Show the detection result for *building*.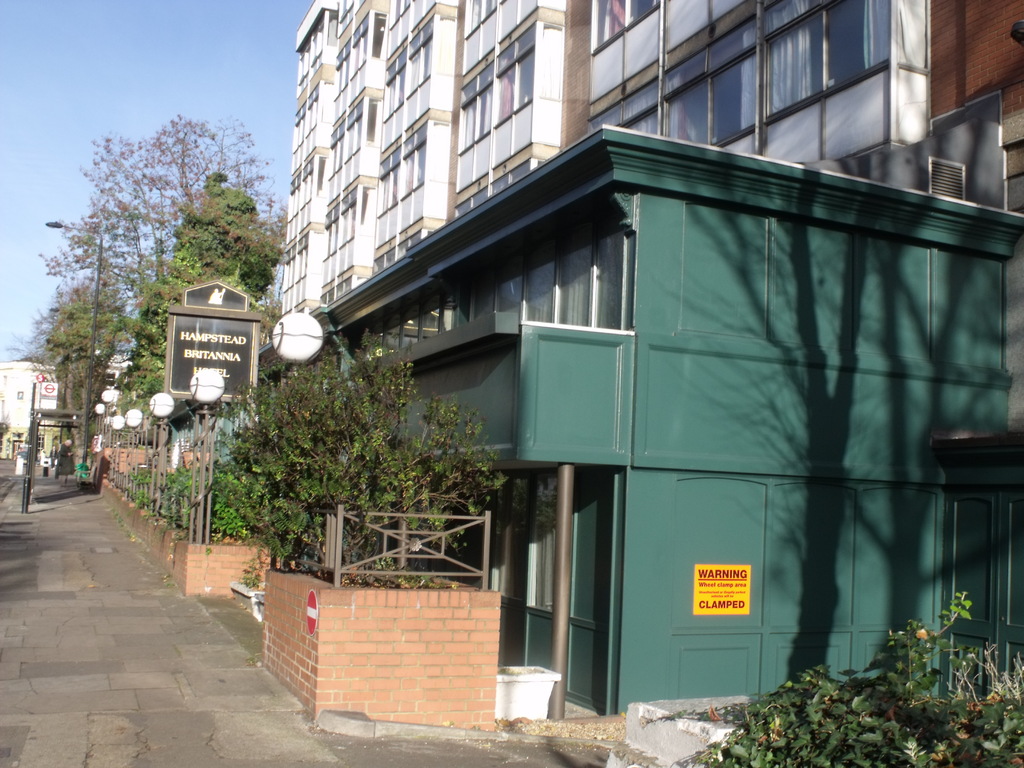
280 0 928 325.
